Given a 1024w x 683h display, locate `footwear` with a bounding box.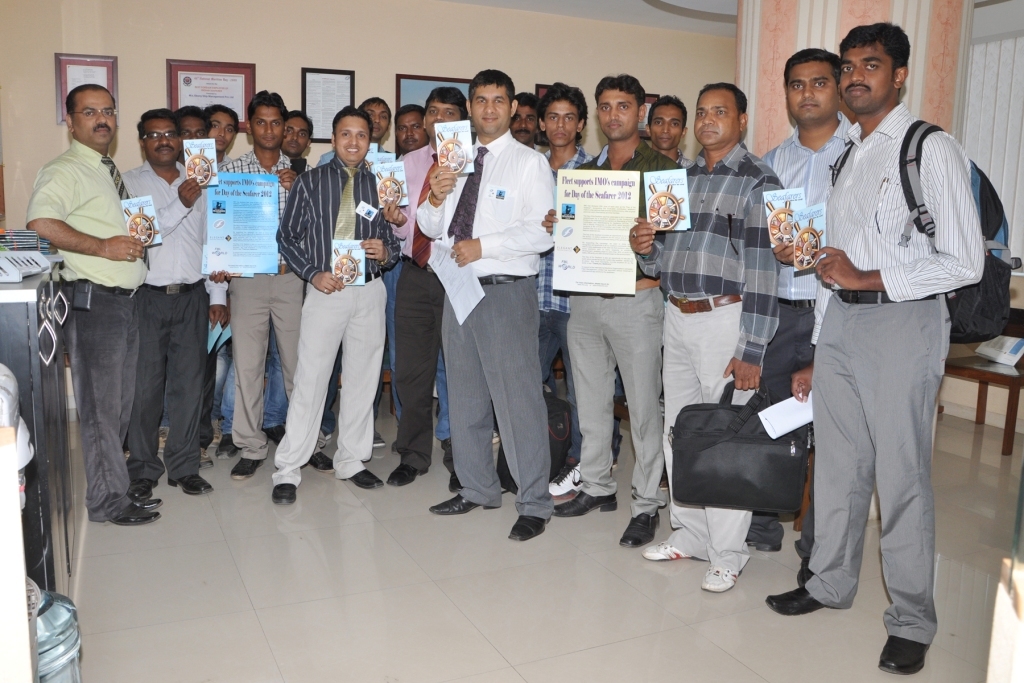
Located: crop(642, 539, 698, 559).
